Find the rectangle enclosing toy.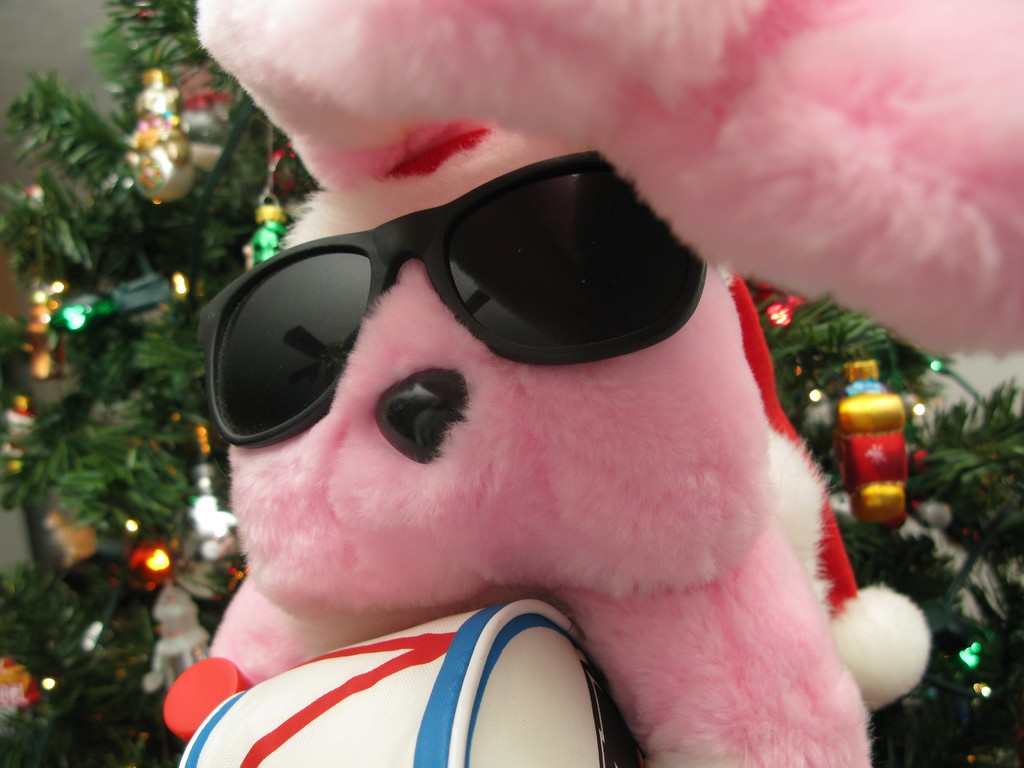
Rect(0, 659, 41, 709).
